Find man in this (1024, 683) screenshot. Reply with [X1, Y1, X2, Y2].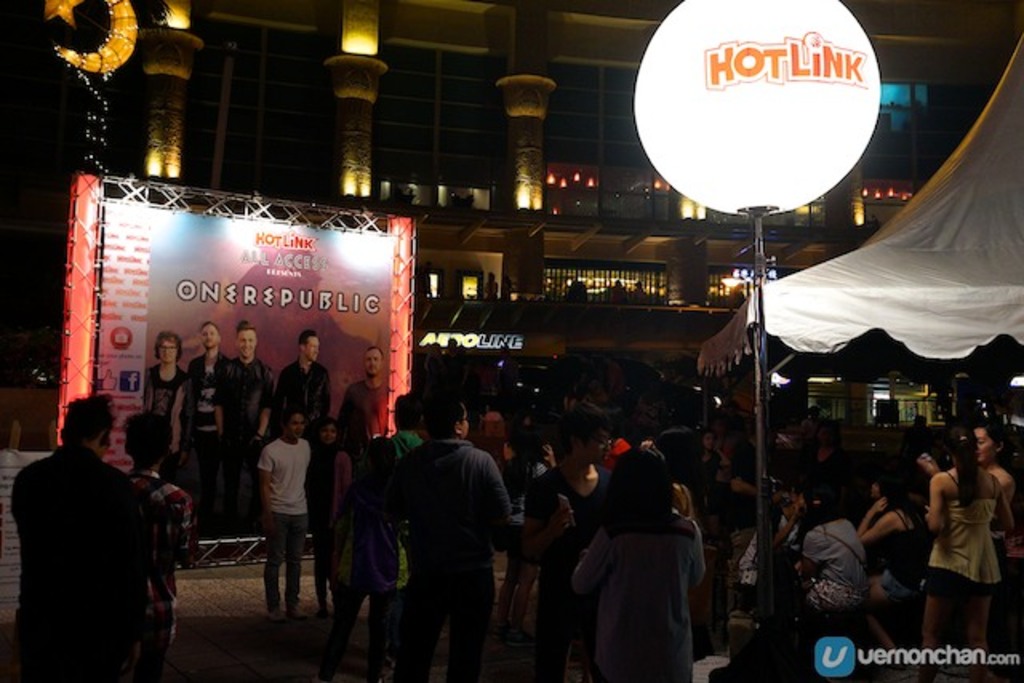
[211, 322, 280, 539].
